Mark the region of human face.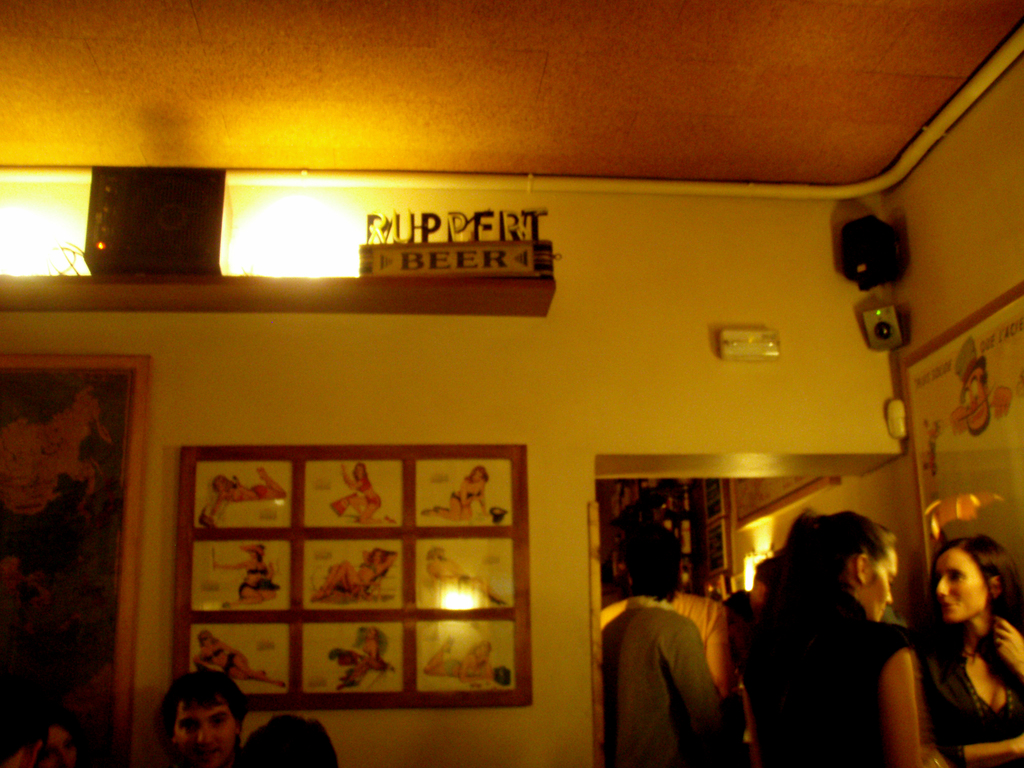
Region: {"left": 863, "top": 553, "right": 900, "bottom": 618}.
